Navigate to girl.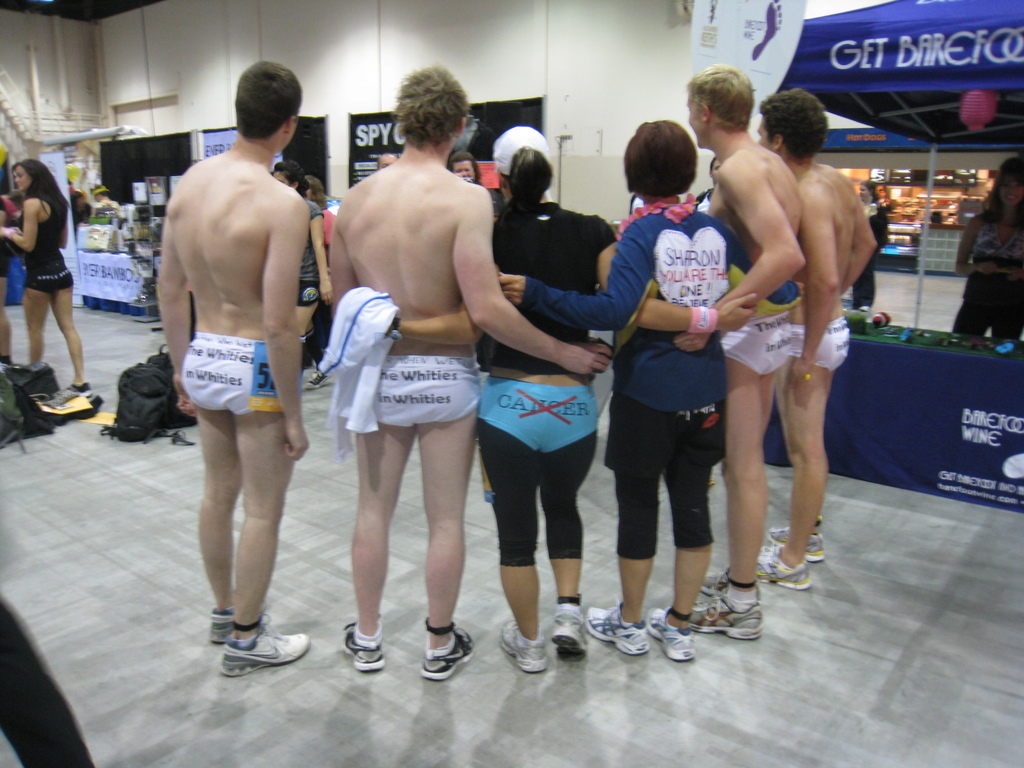
Navigation target: l=497, t=125, r=778, b=667.
